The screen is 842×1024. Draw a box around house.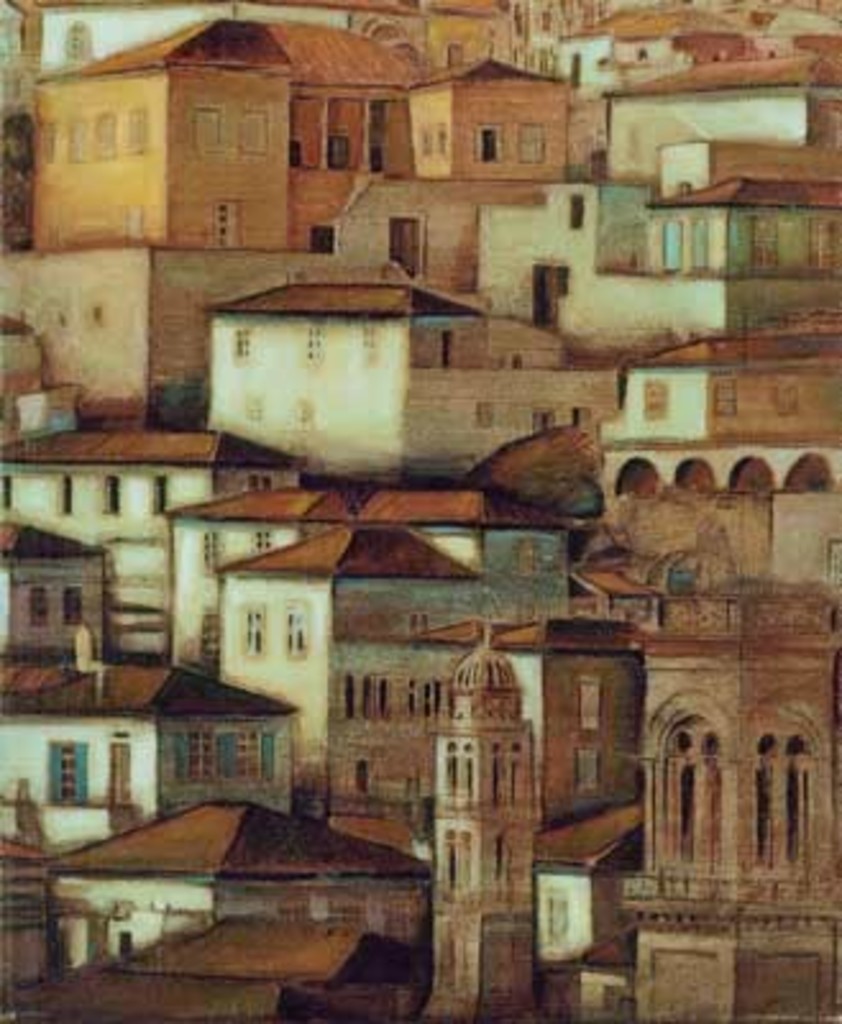
BBox(3, 914, 417, 1021).
